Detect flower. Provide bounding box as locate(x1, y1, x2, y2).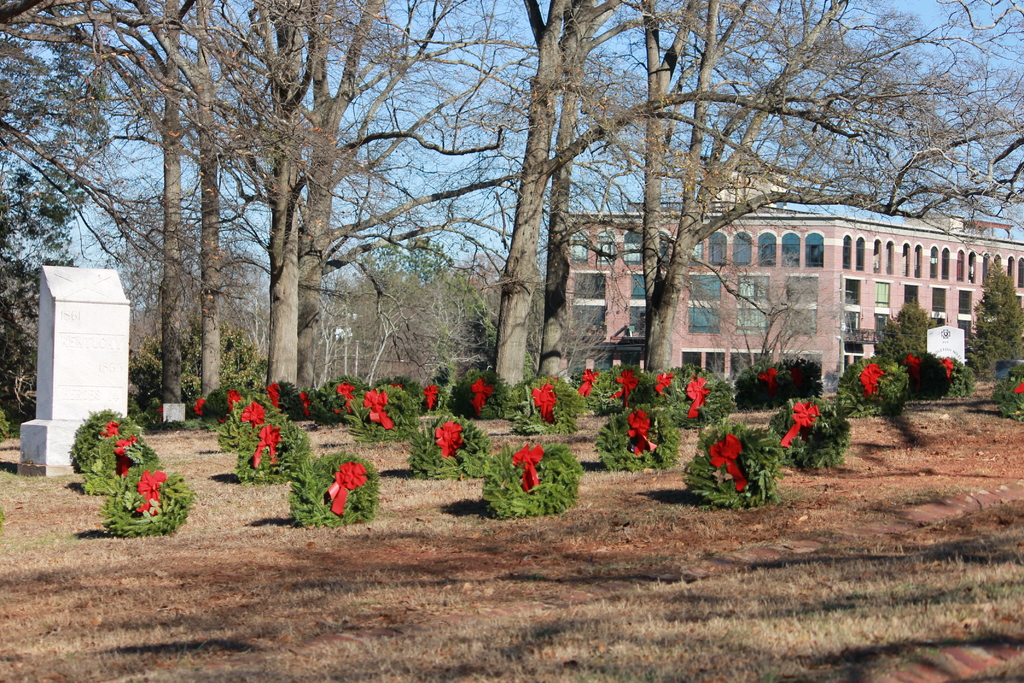
locate(708, 431, 741, 466).
